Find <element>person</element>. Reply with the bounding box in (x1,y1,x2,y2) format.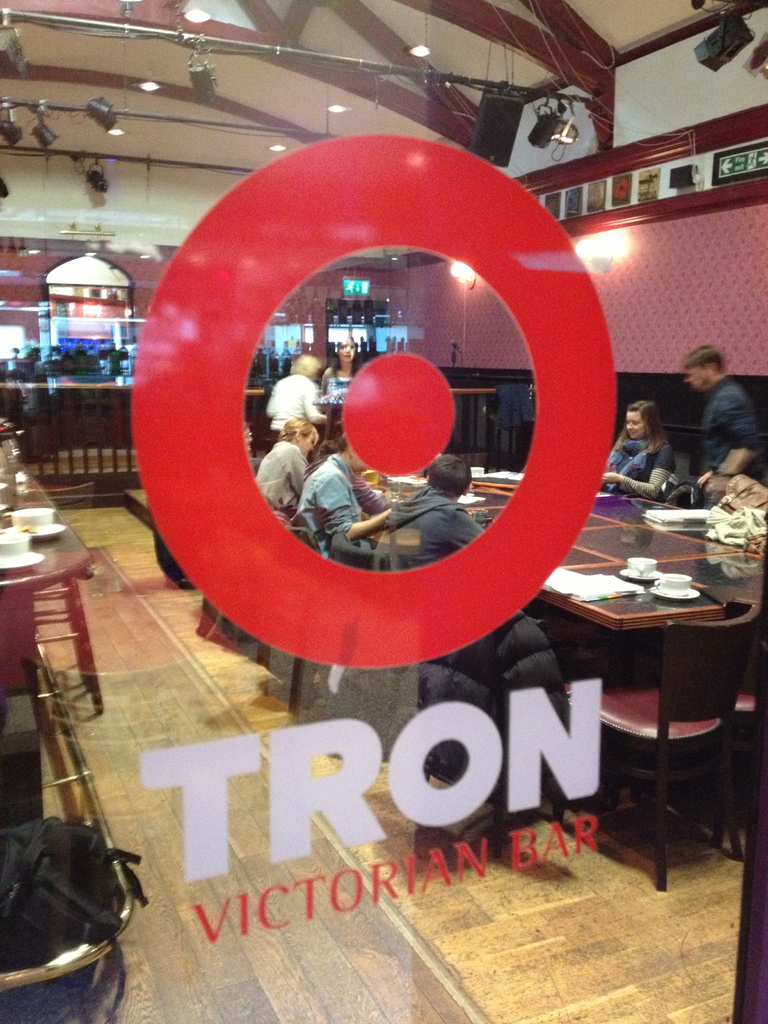
(256,414,310,528).
